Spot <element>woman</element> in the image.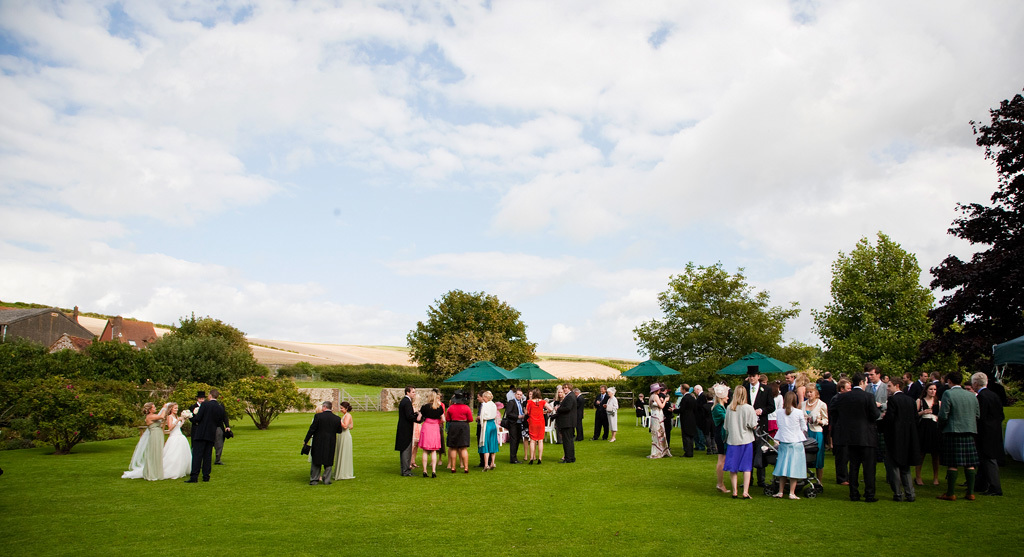
<element>woman</element> found at box(711, 386, 736, 498).
